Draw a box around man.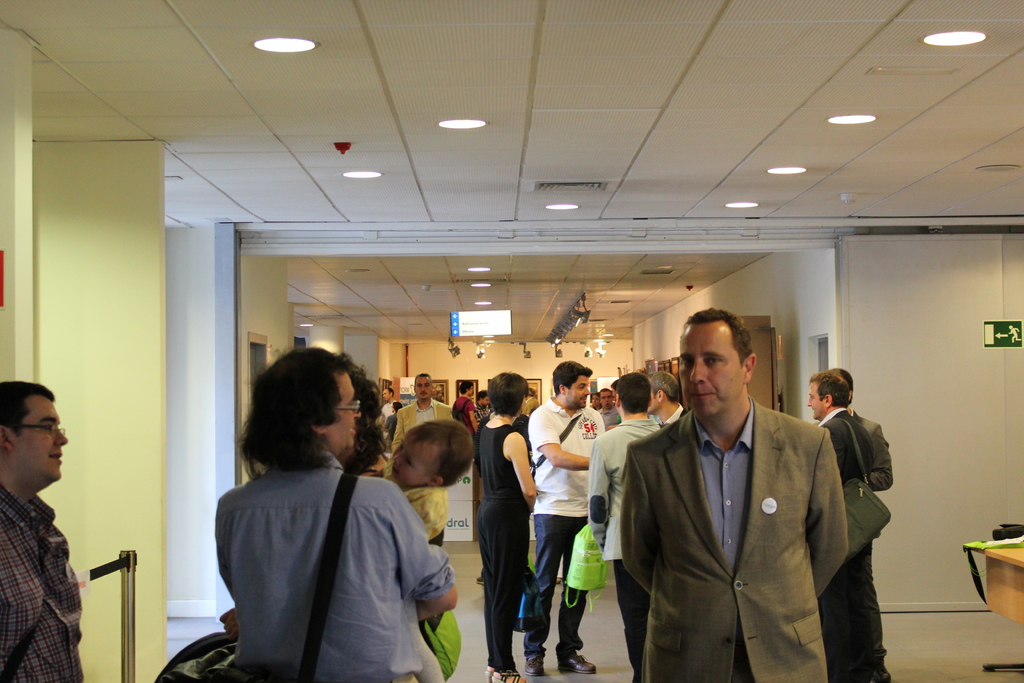
rect(832, 368, 896, 682).
